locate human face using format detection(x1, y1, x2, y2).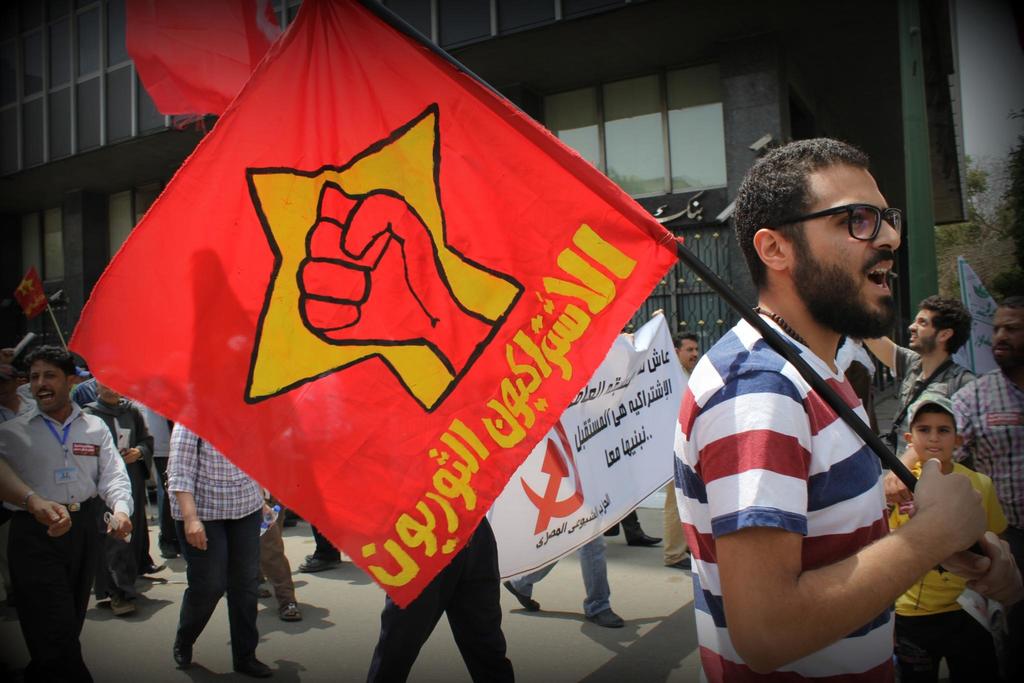
detection(671, 344, 700, 369).
